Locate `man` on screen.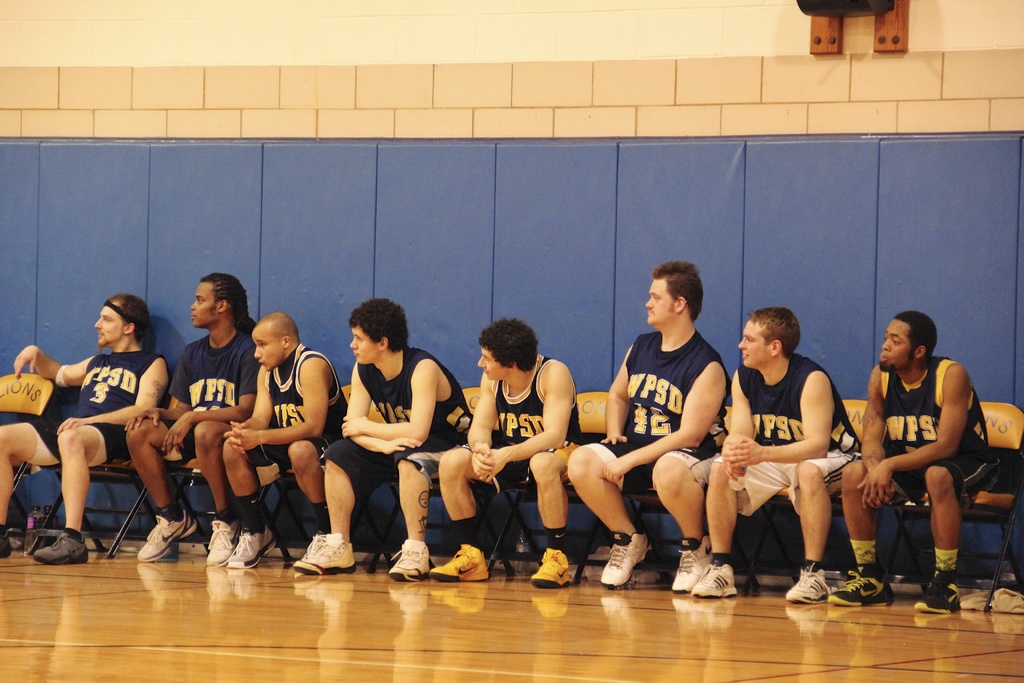
On screen at bbox(120, 270, 259, 565).
